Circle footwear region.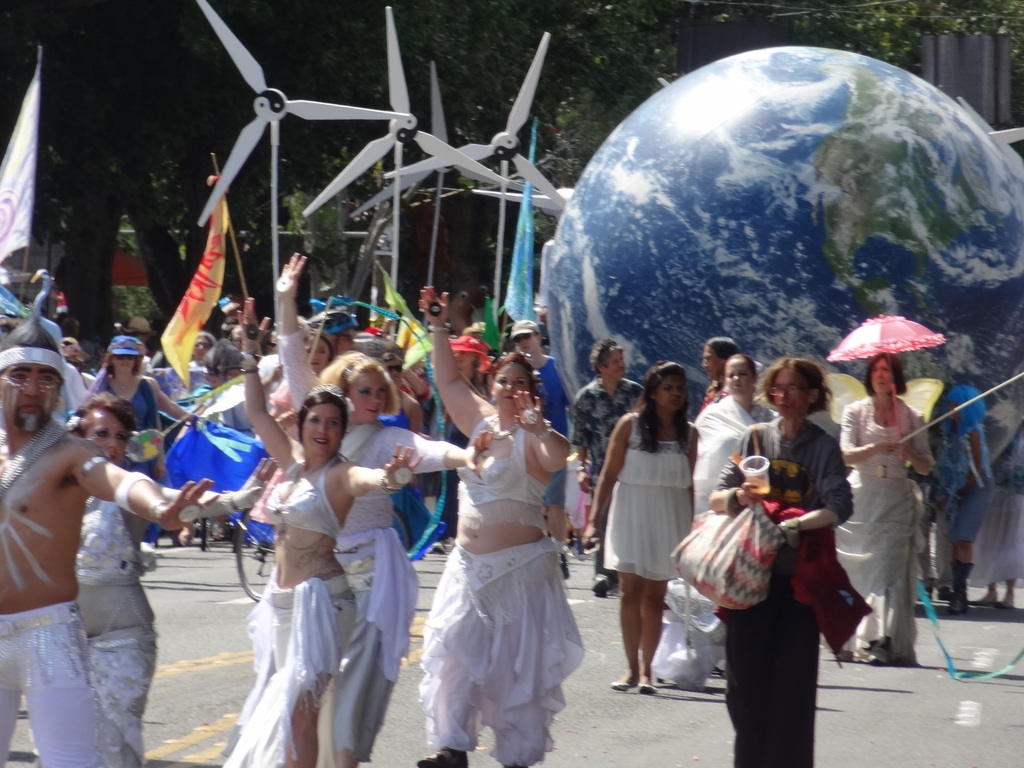
Region: l=208, t=516, r=227, b=540.
